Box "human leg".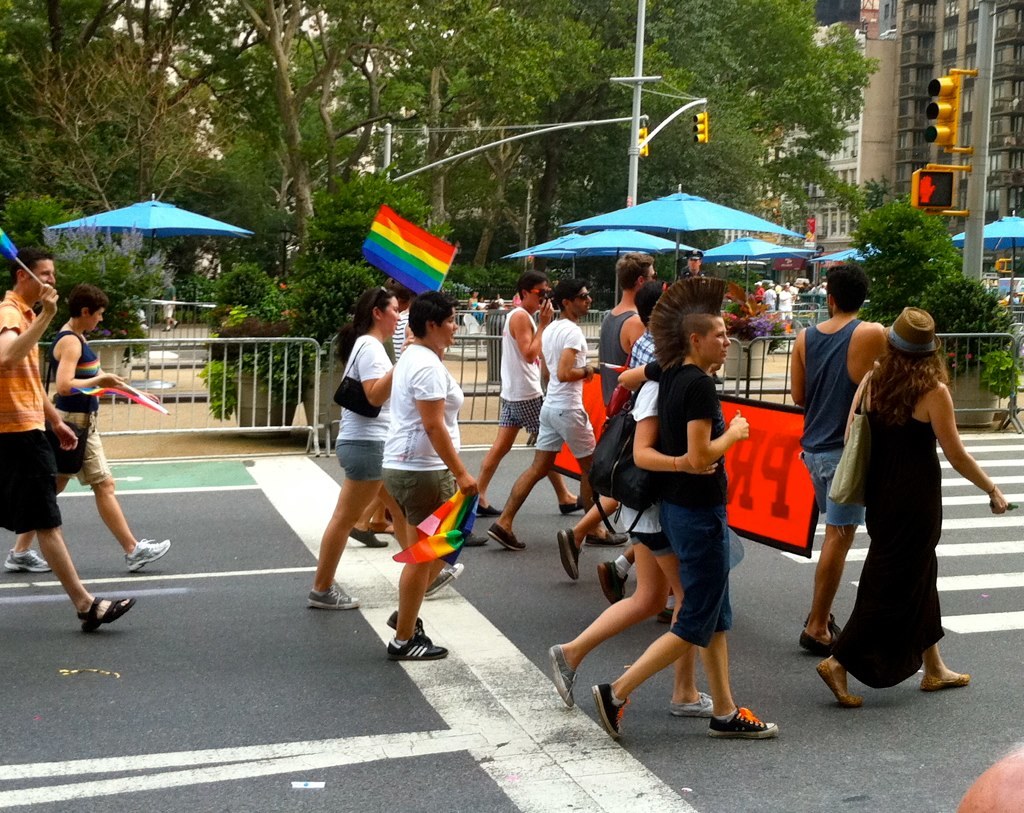
(312,441,386,611).
